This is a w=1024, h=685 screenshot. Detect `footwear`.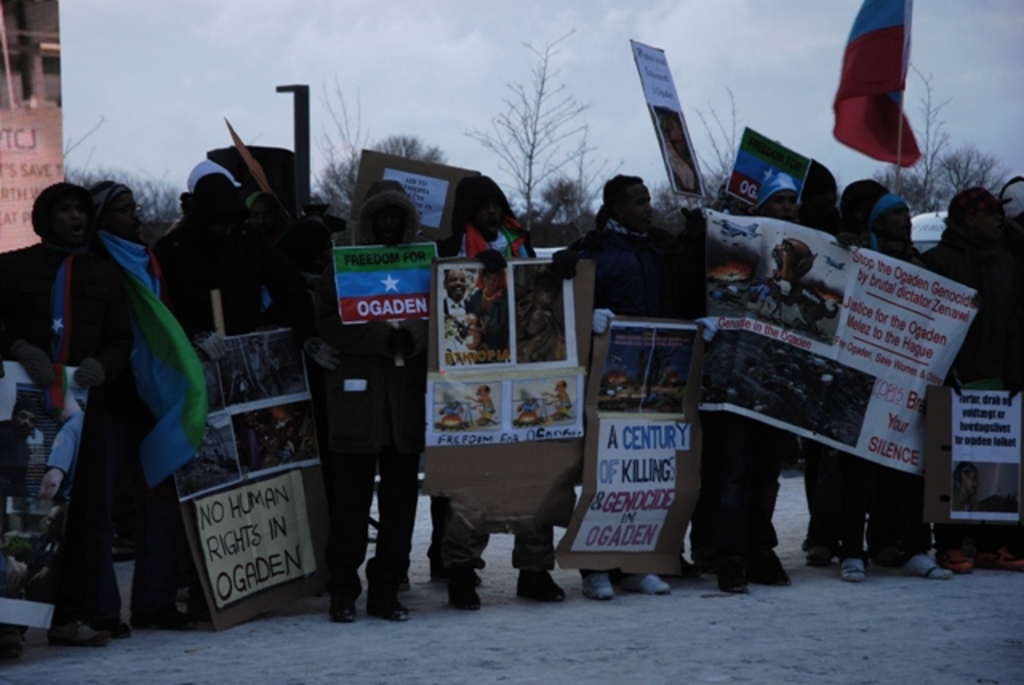
BBox(621, 570, 670, 595).
